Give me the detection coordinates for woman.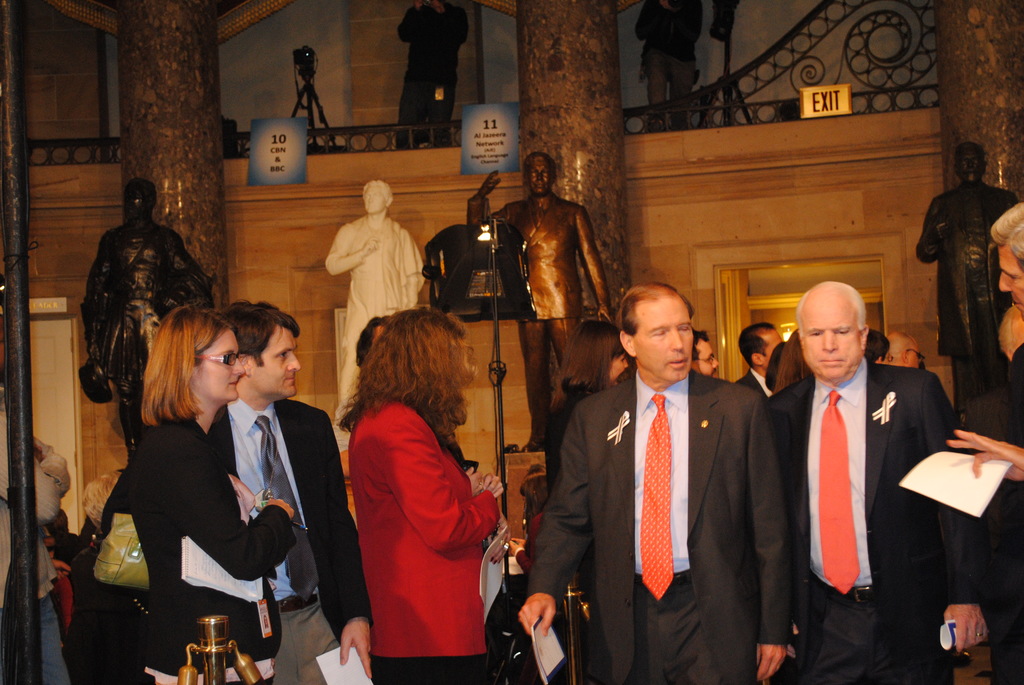
{"left": 775, "top": 329, "right": 814, "bottom": 397}.
